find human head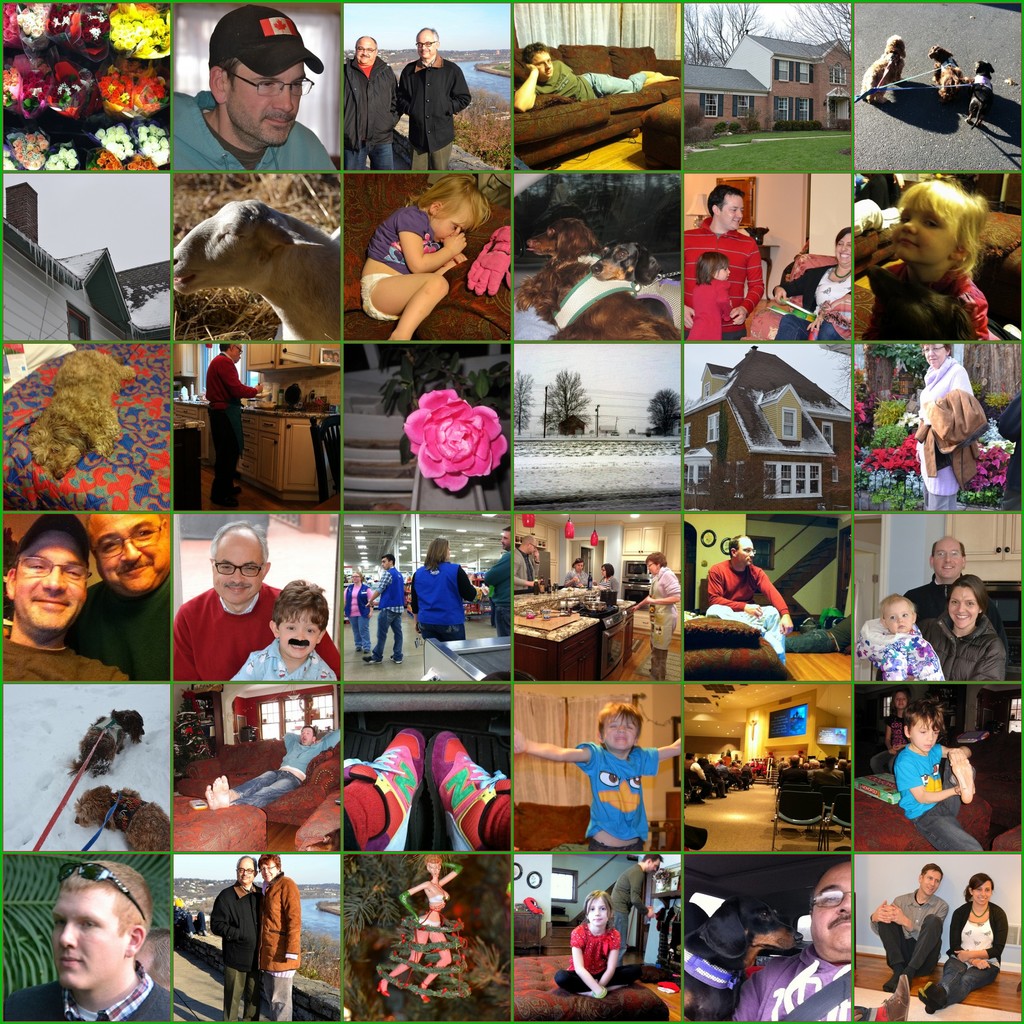
x1=419 y1=170 x2=490 y2=244
